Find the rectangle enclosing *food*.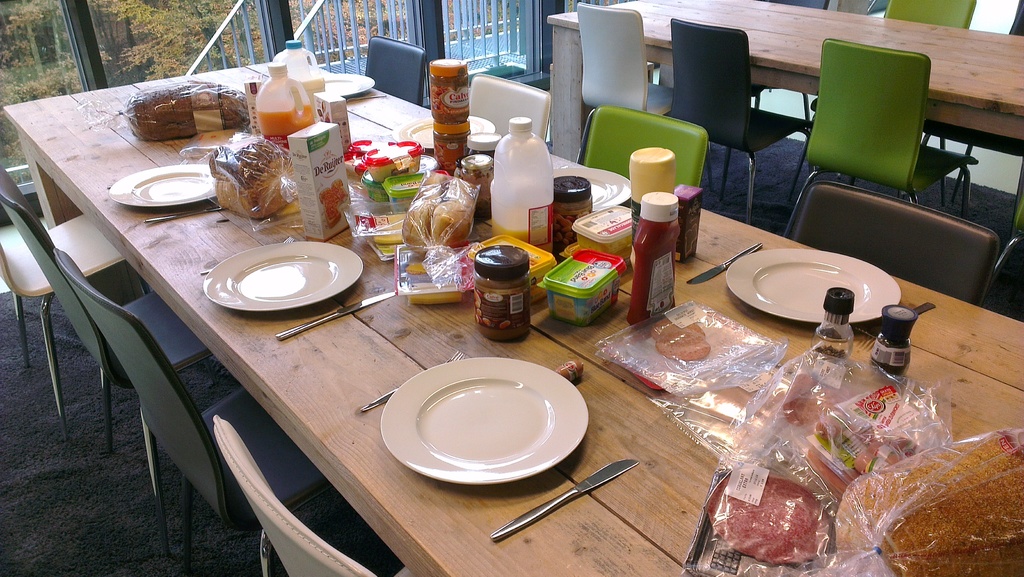
465, 234, 557, 304.
